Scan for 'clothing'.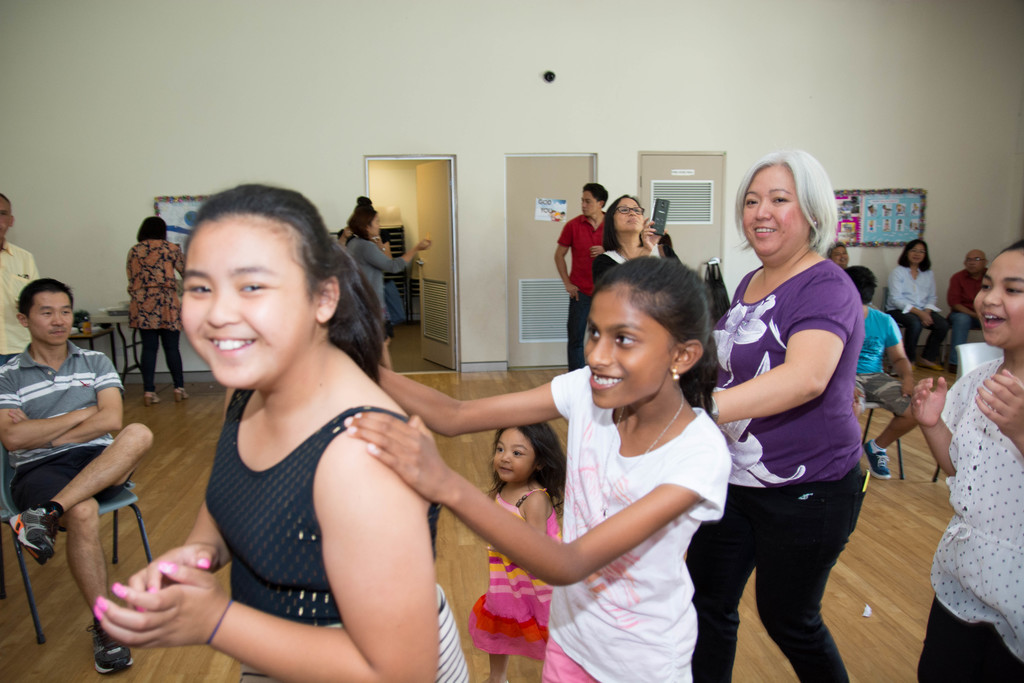
Scan result: box=[0, 337, 135, 509].
